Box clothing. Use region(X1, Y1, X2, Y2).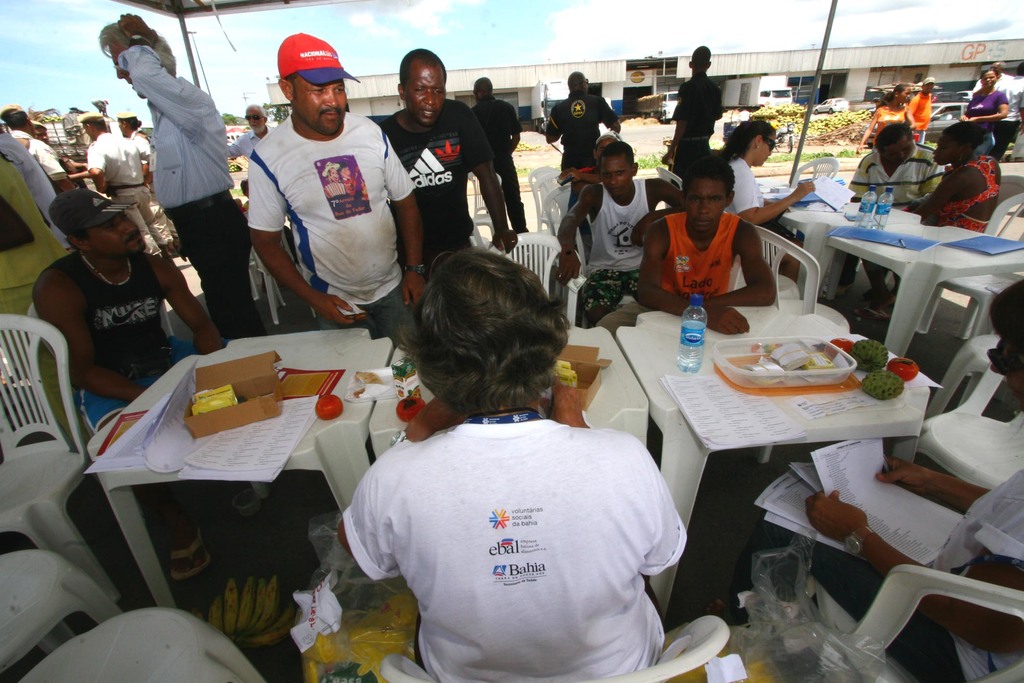
region(224, 124, 275, 156).
